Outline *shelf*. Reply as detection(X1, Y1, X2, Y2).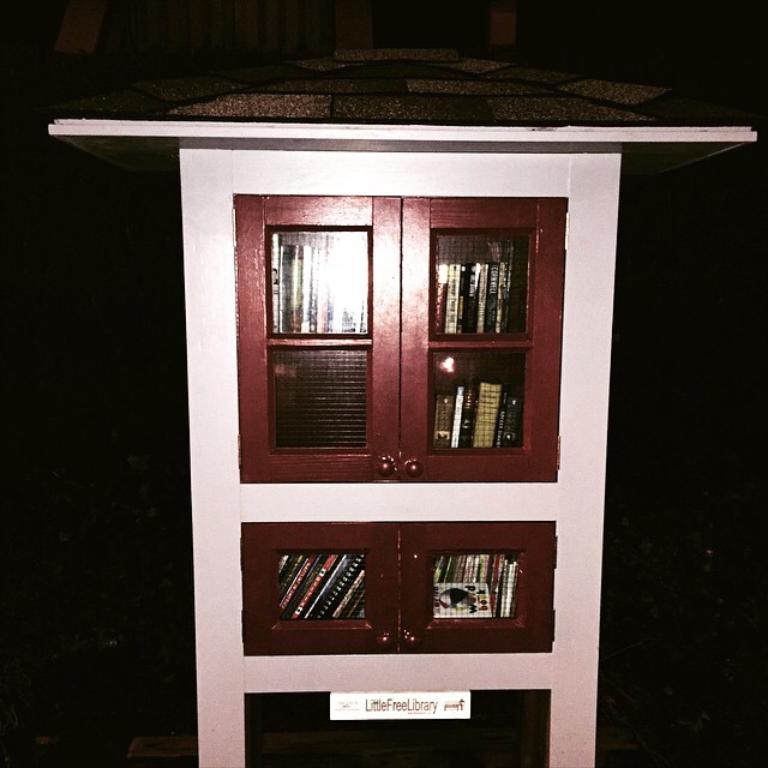
detection(425, 330, 530, 463).
